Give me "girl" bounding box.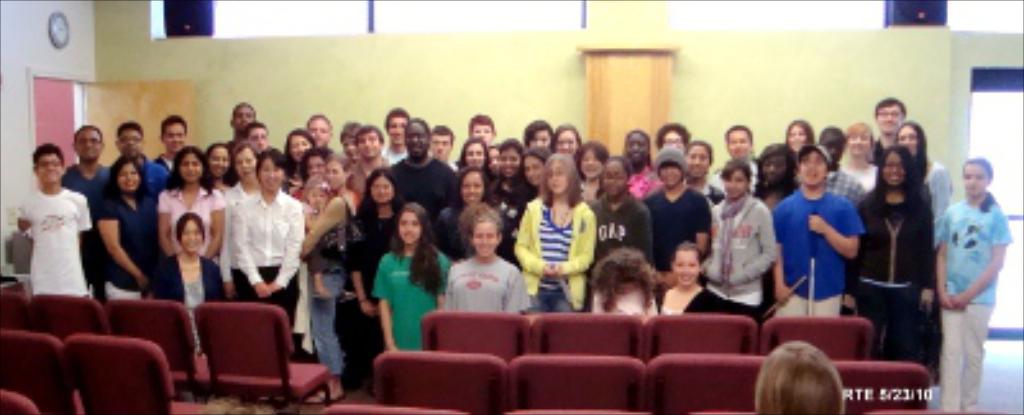
458, 141, 486, 190.
